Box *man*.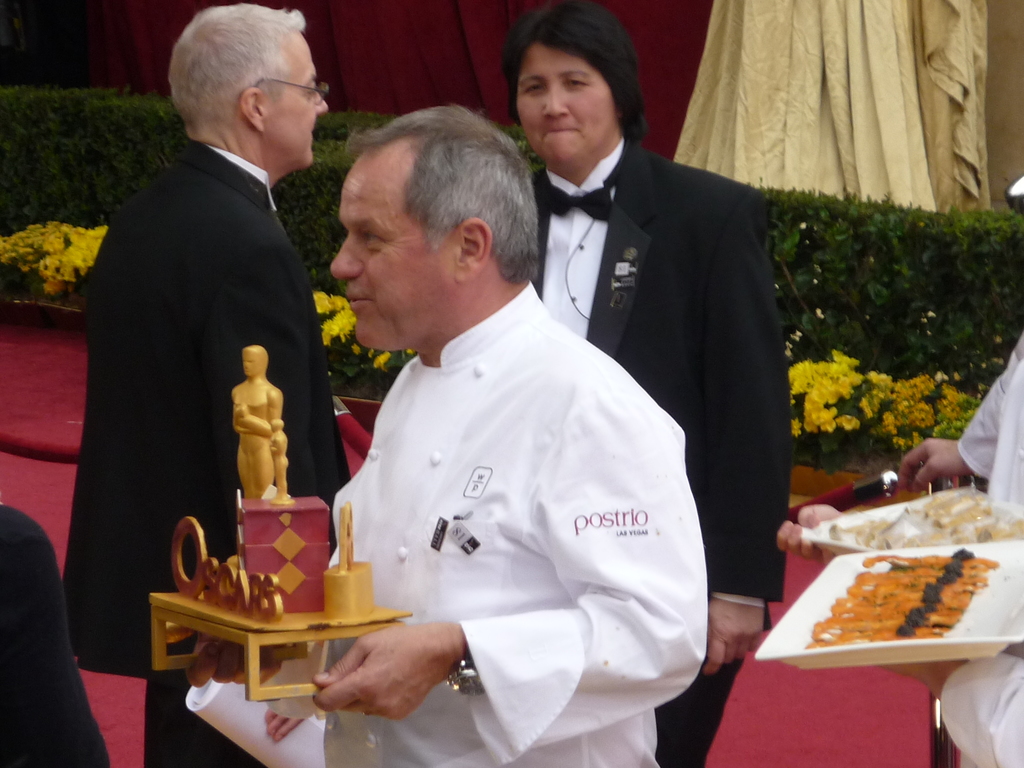
<box>75,7,353,691</box>.
